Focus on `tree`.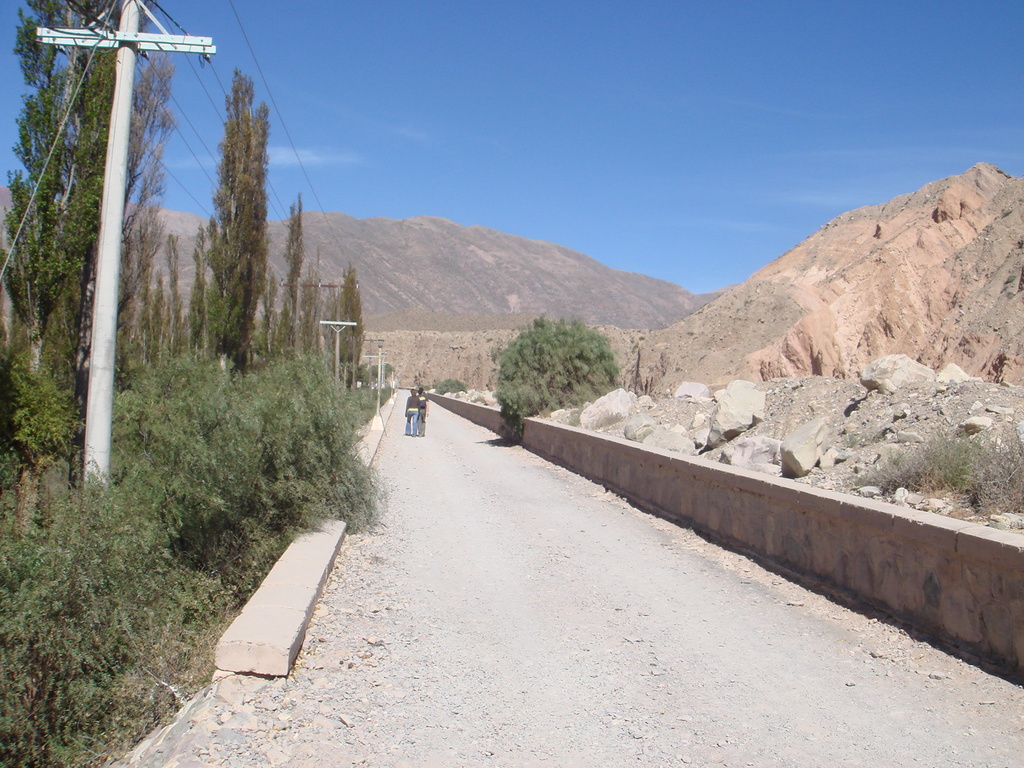
Focused at rect(167, 54, 294, 435).
